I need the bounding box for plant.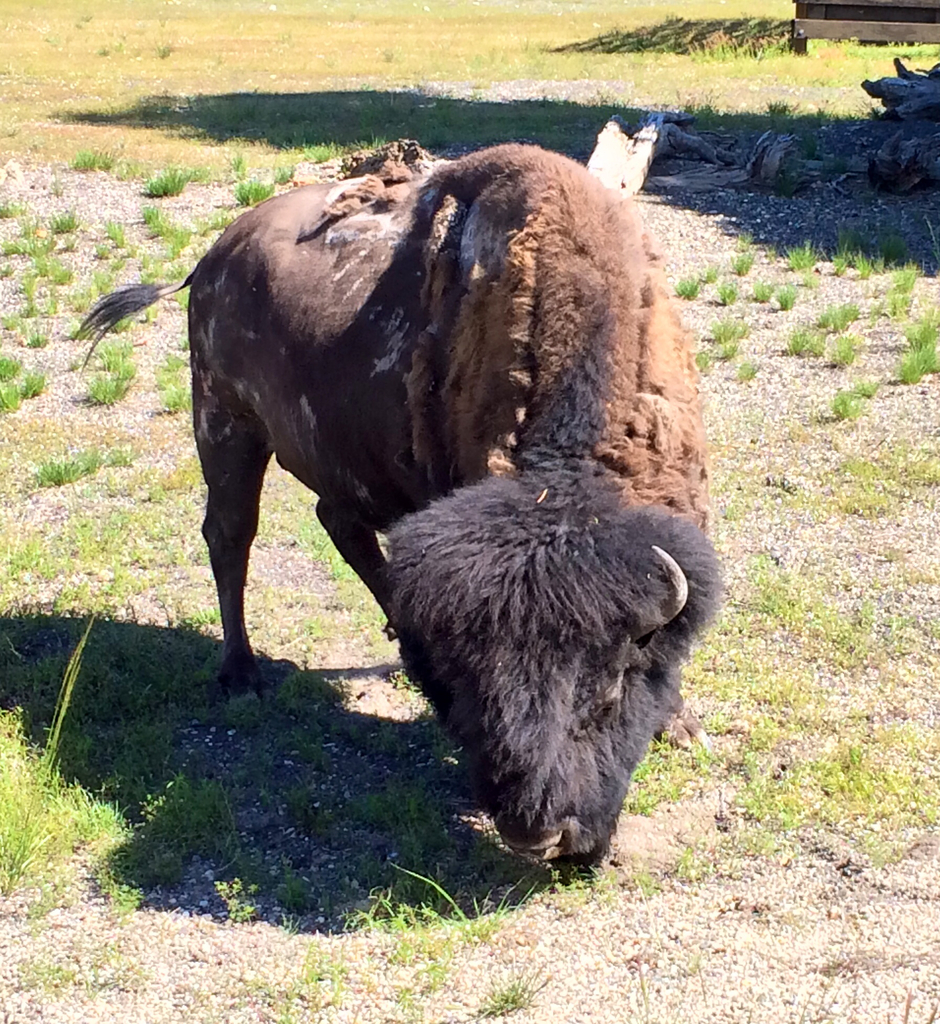
Here it is: bbox=(814, 300, 862, 333).
